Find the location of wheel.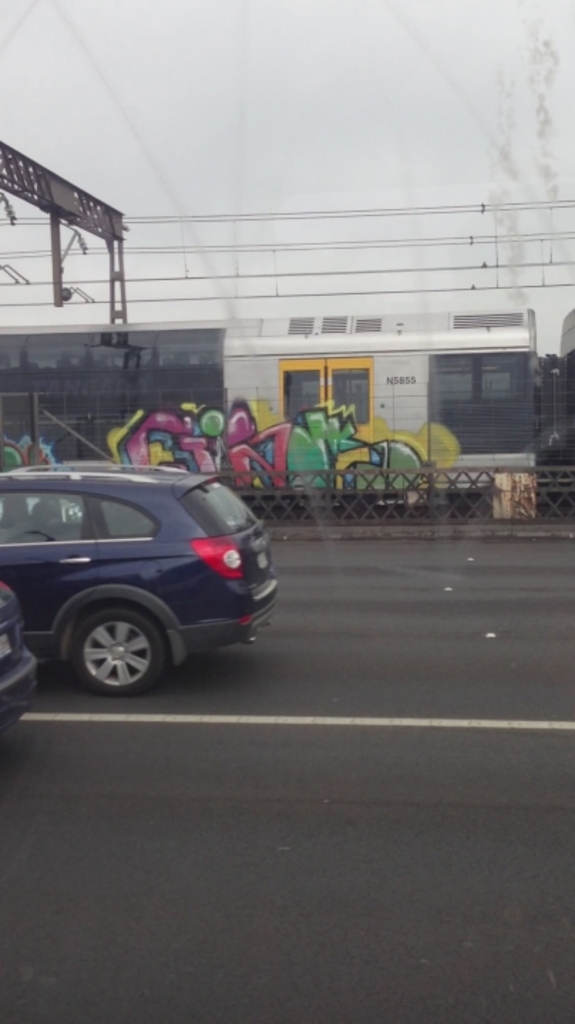
Location: 74,609,158,697.
